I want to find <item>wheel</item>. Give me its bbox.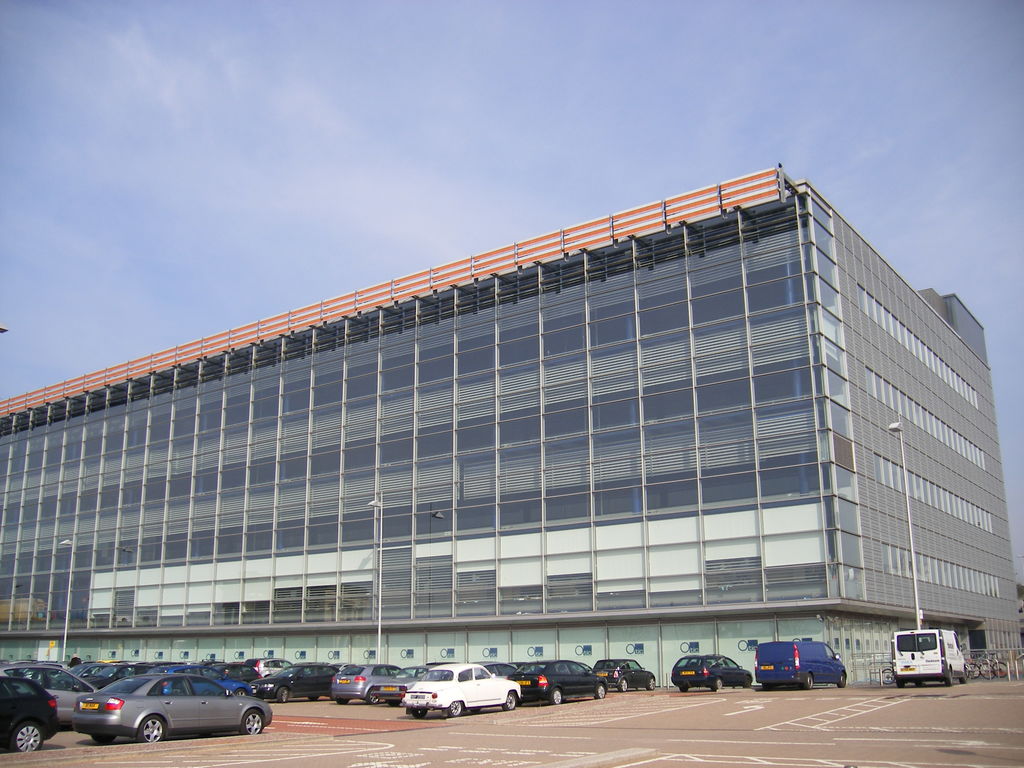
x1=969, y1=664, x2=980, y2=681.
